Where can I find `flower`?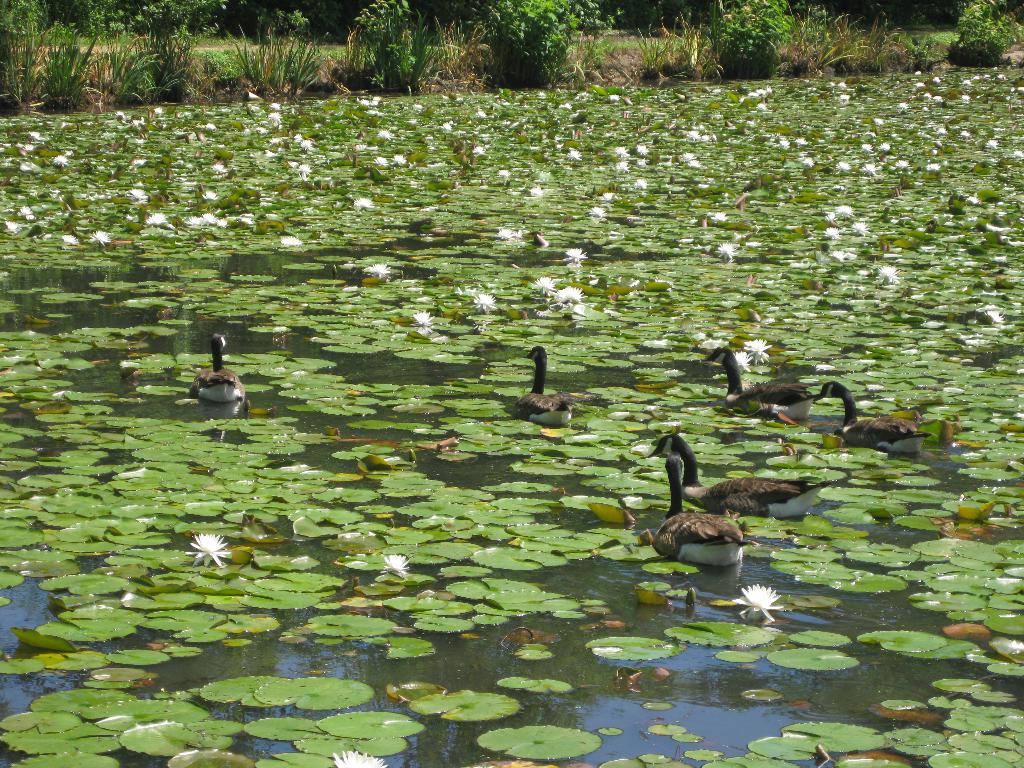
You can find it at locate(202, 187, 218, 198).
